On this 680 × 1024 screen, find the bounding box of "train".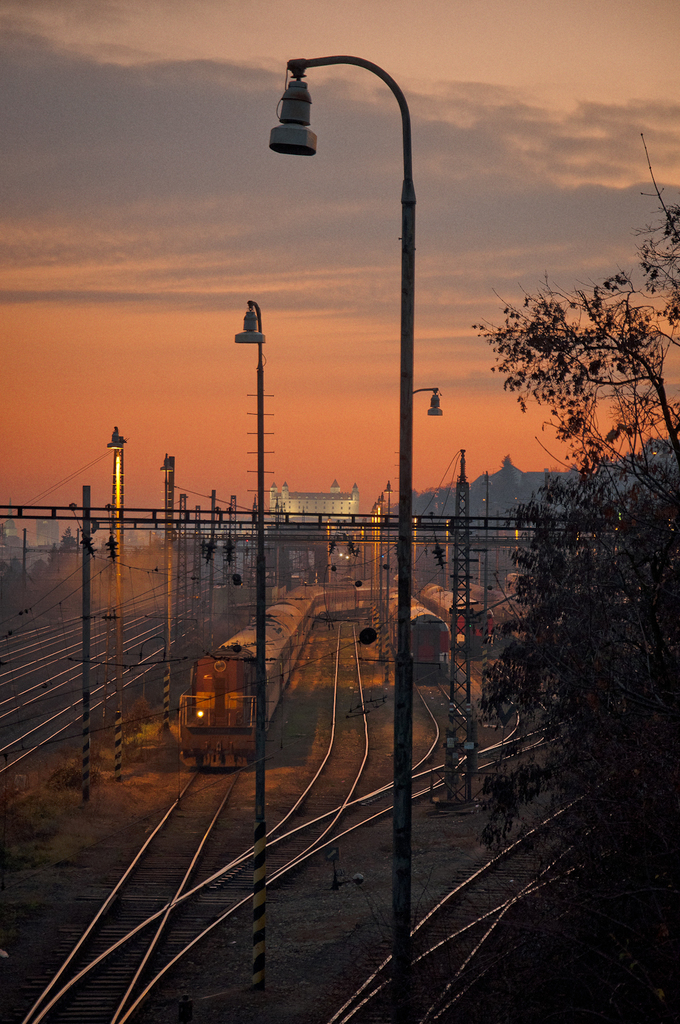
Bounding box: (left=170, top=583, right=371, bottom=772).
